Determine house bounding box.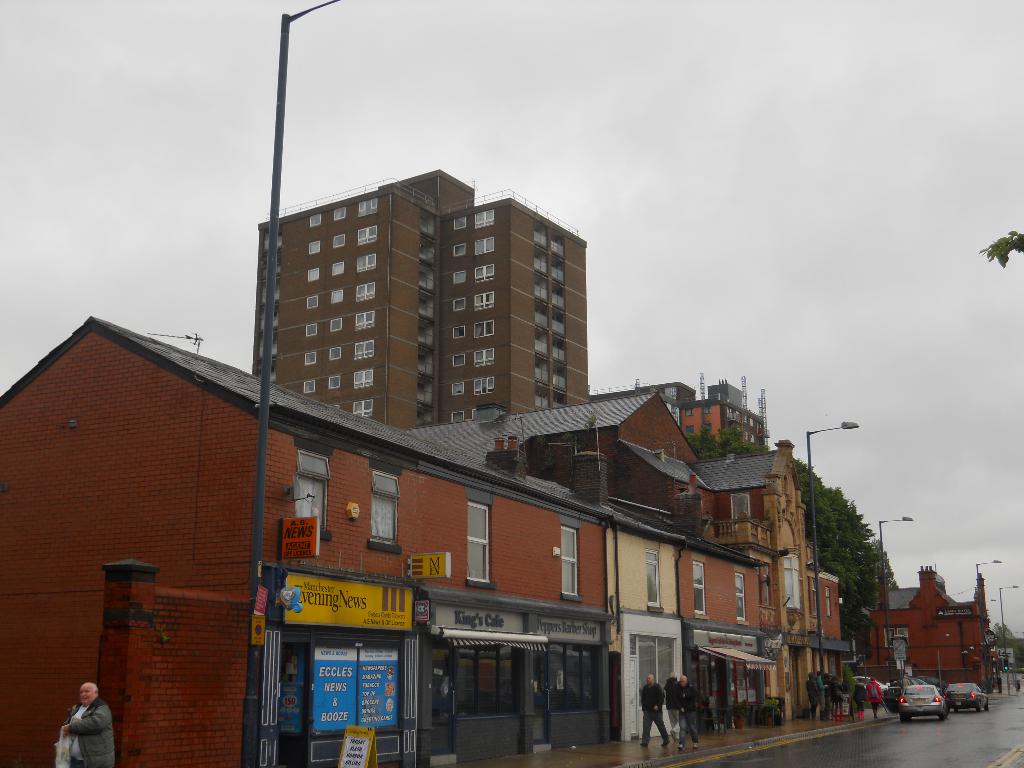
Determined: (left=0, top=311, right=743, bottom=767).
